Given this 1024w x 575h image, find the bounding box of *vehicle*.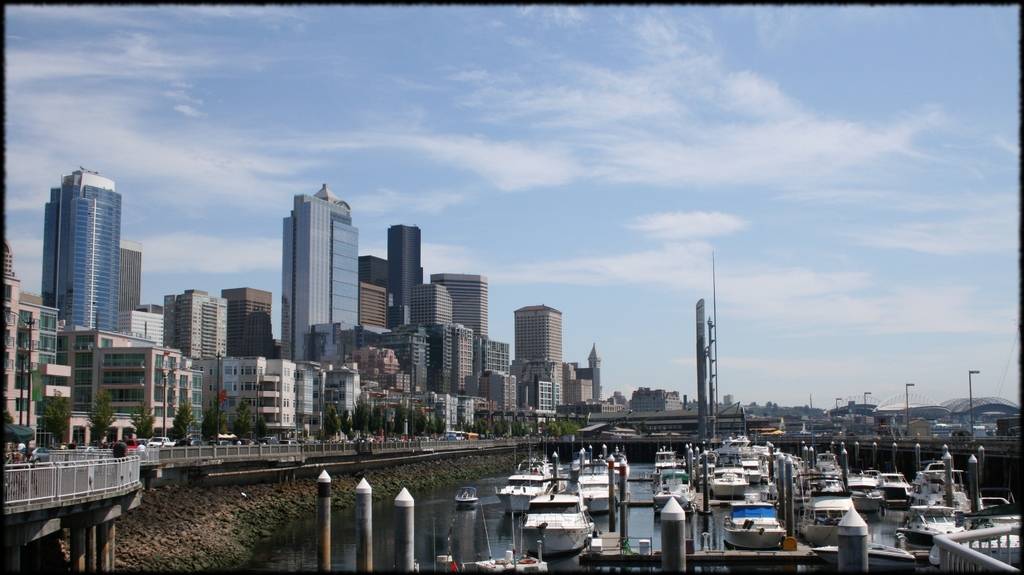
[492, 453, 563, 517].
